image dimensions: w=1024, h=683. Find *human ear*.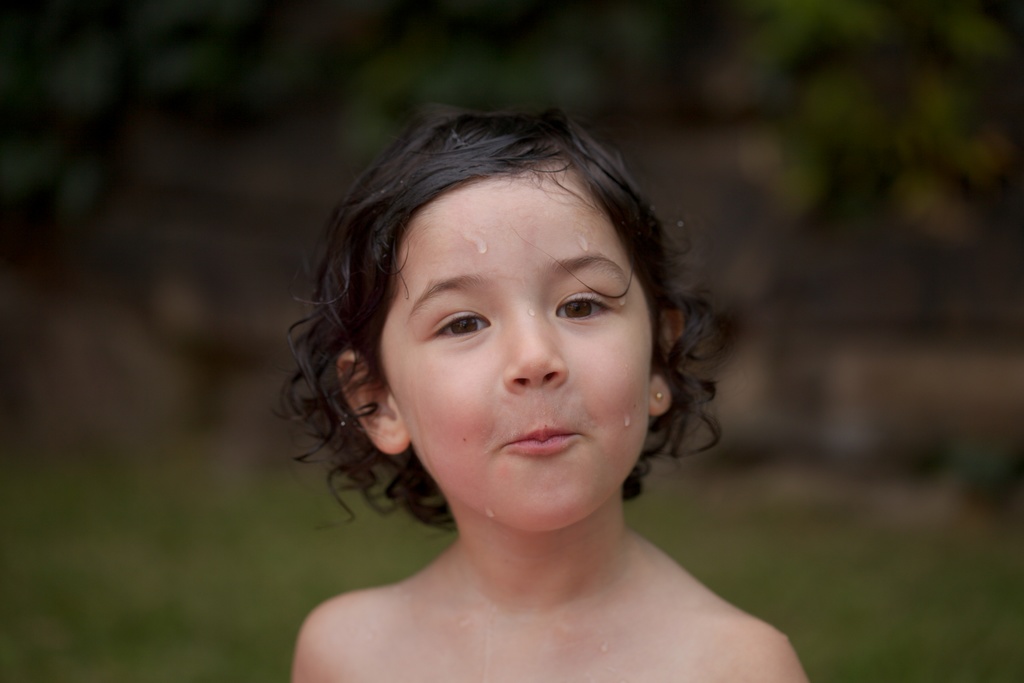
left=648, top=306, right=683, bottom=415.
